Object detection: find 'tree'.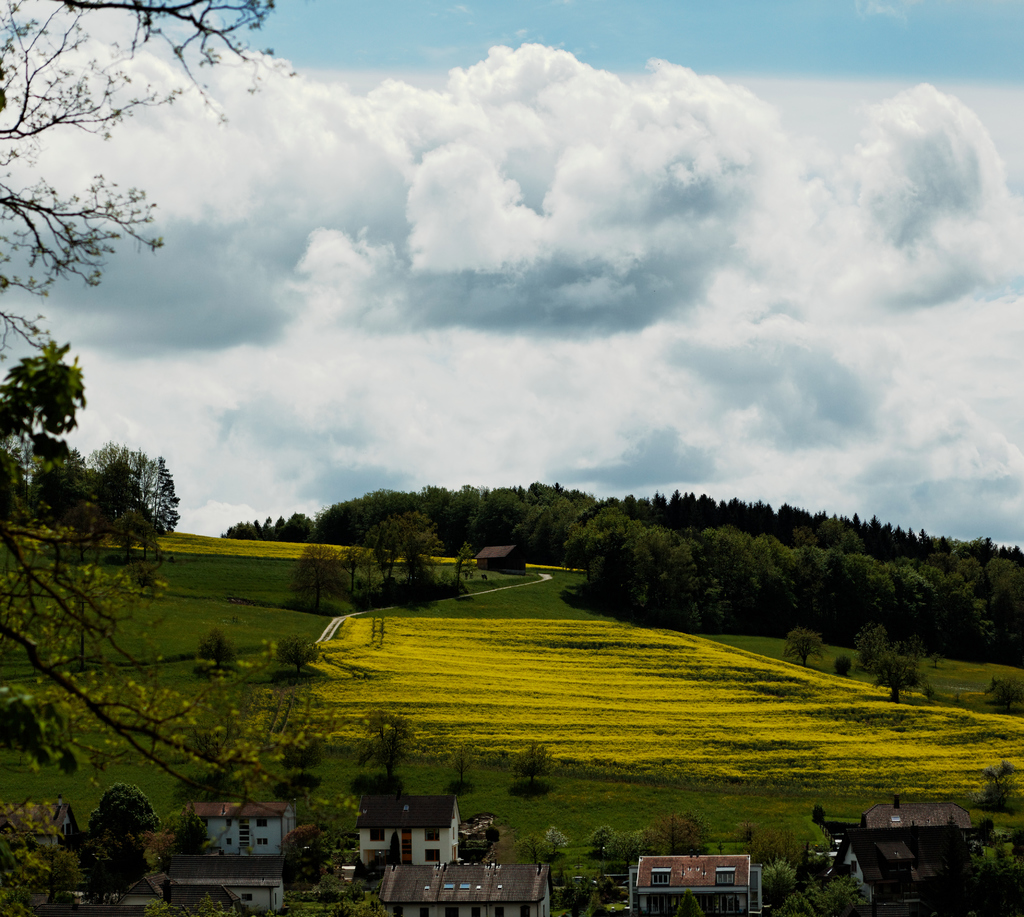
pyautogui.locateOnScreen(975, 759, 1021, 815).
